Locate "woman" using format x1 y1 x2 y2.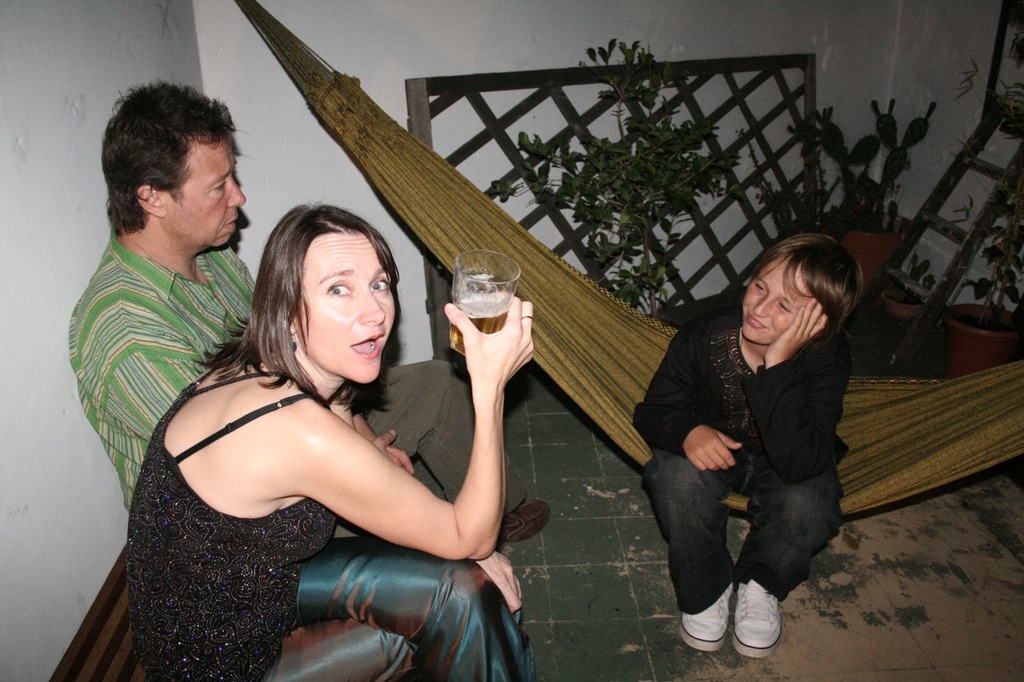
119 225 575 681.
